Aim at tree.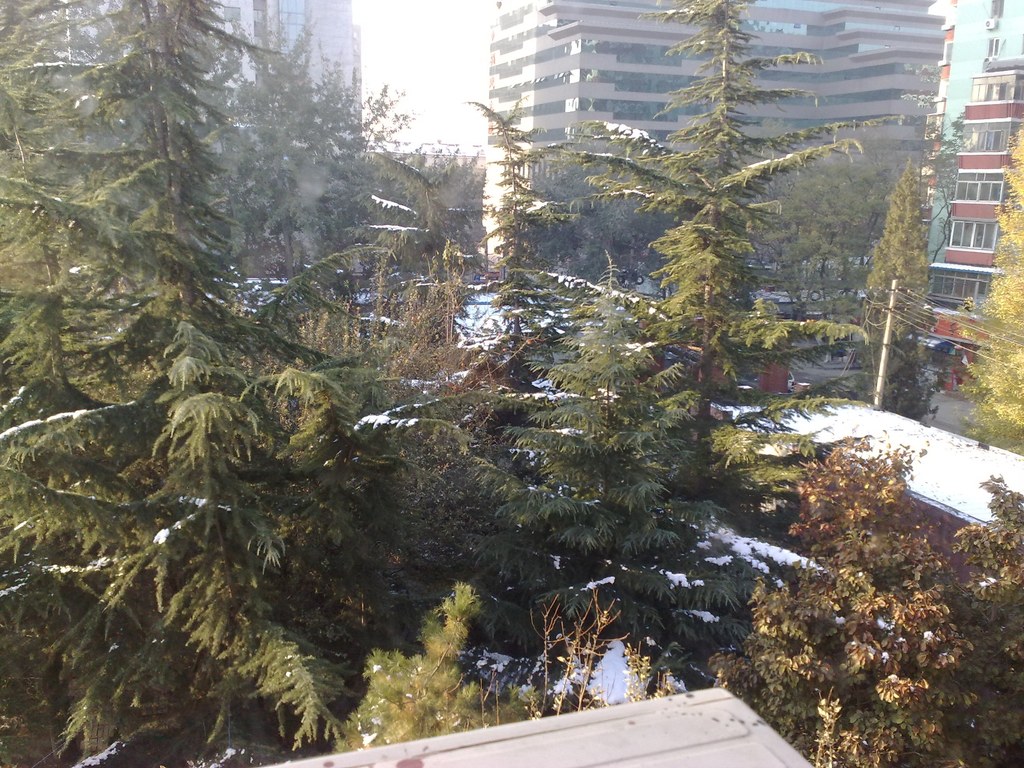
Aimed at rect(703, 436, 1023, 767).
